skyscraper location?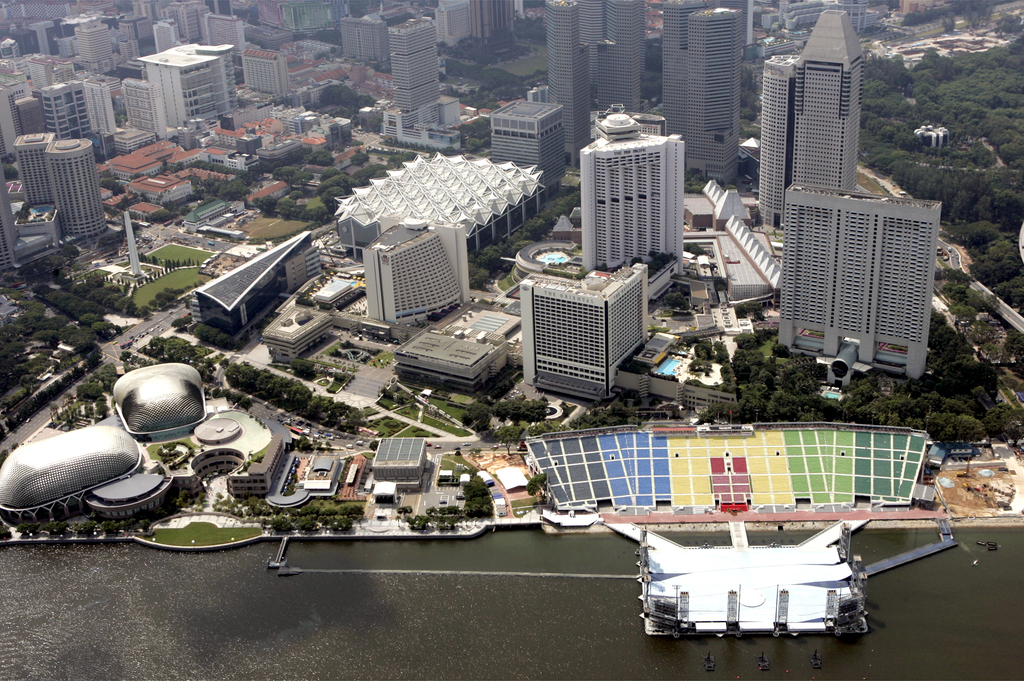
x1=594 y1=41 x2=641 y2=115
